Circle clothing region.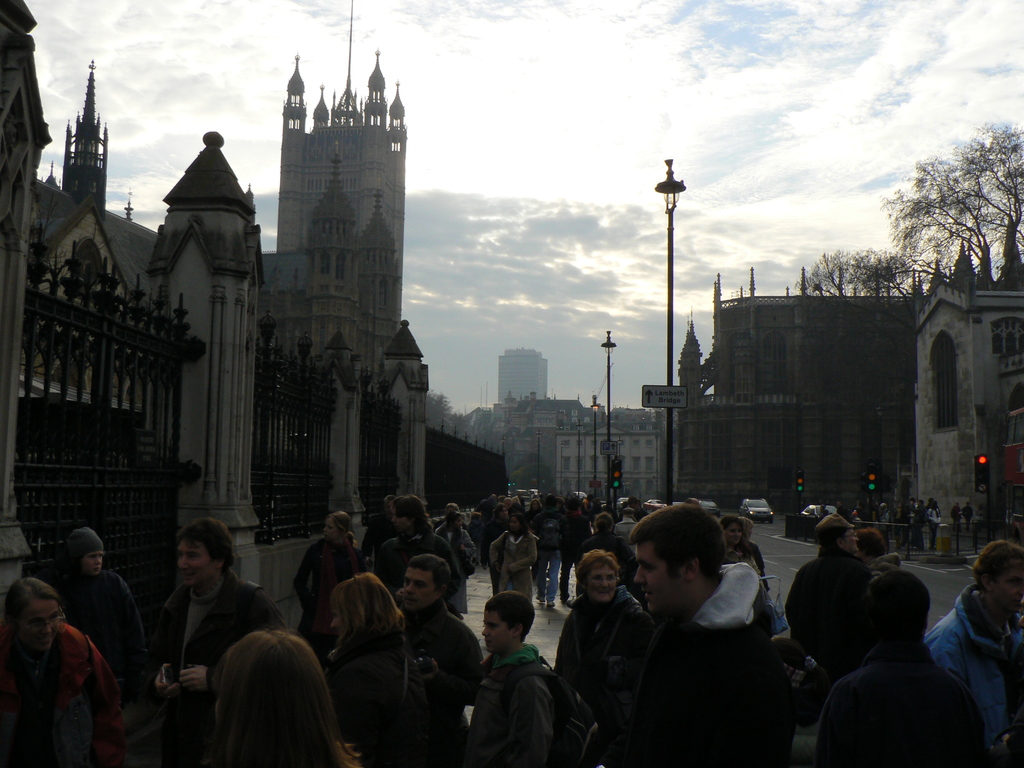
Region: <bbox>641, 506, 641, 515</bbox>.
